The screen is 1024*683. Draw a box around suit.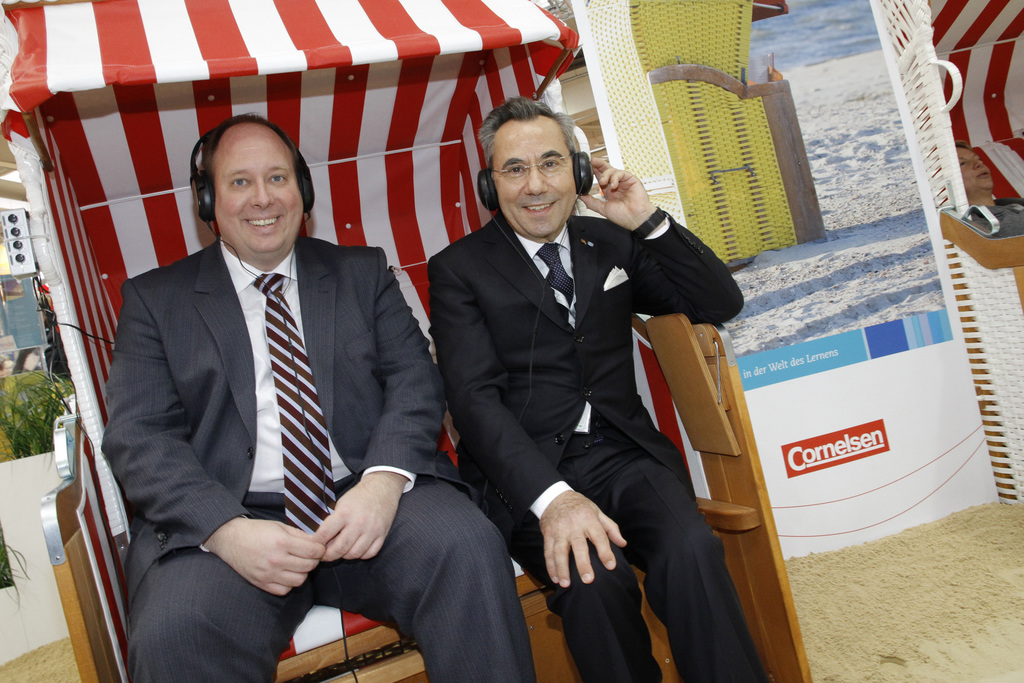
detection(95, 230, 536, 682).
